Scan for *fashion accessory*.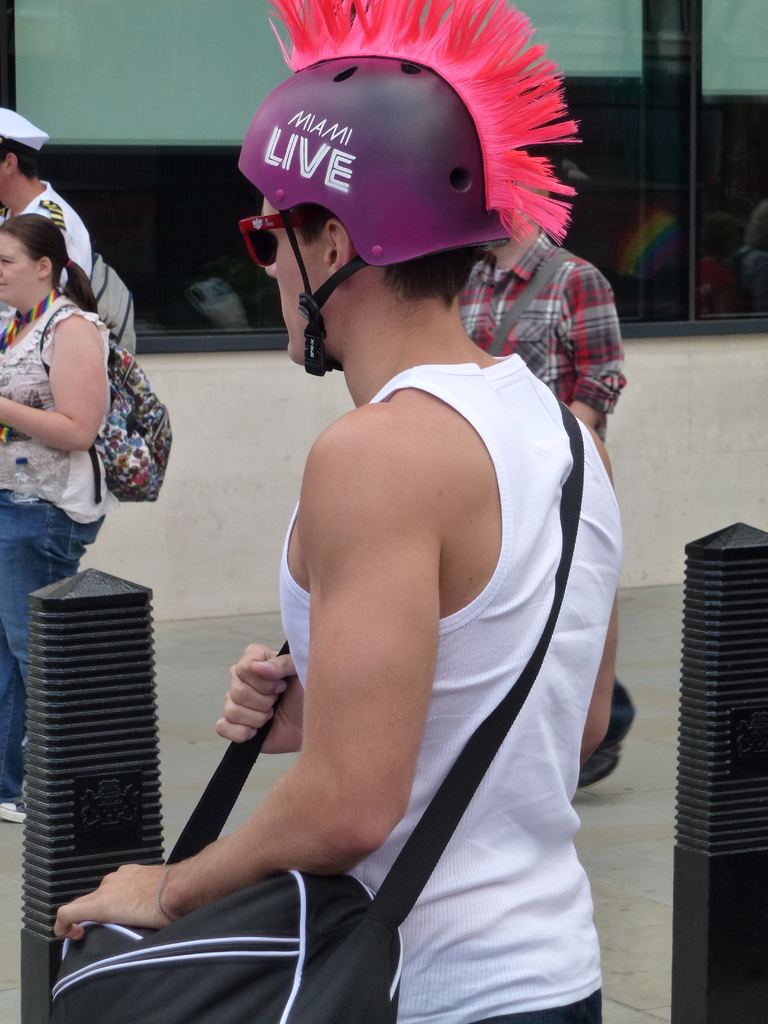
Scan result: <region>33, 295, 177, 502</region>.
